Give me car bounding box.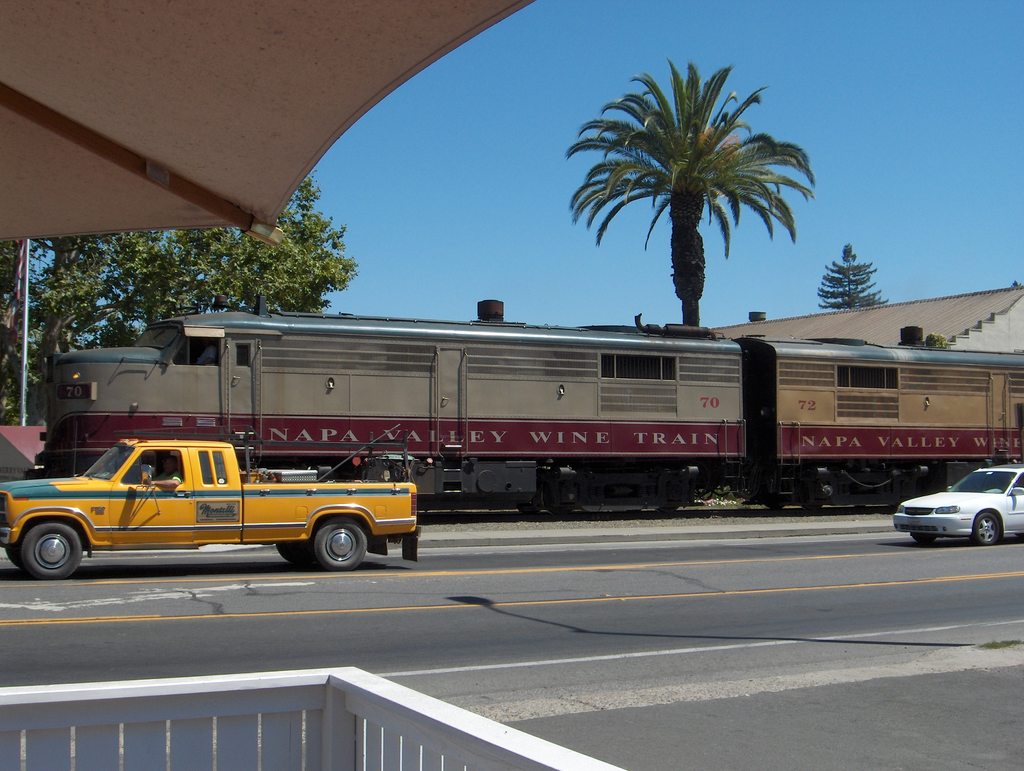
886 462 1021 546.
